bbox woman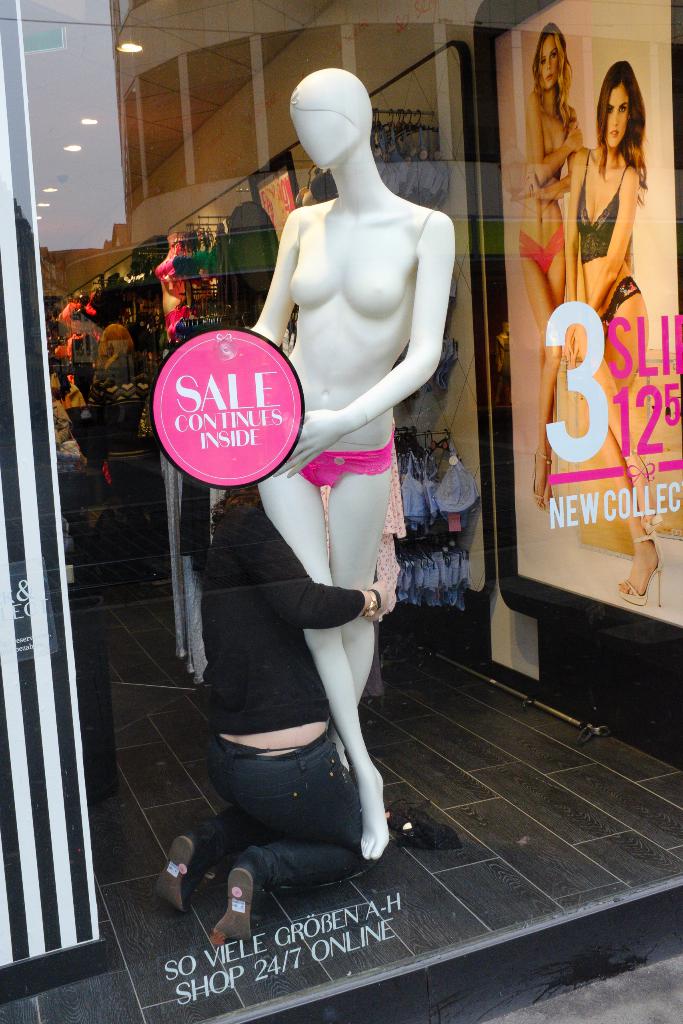
155 494 391 948
